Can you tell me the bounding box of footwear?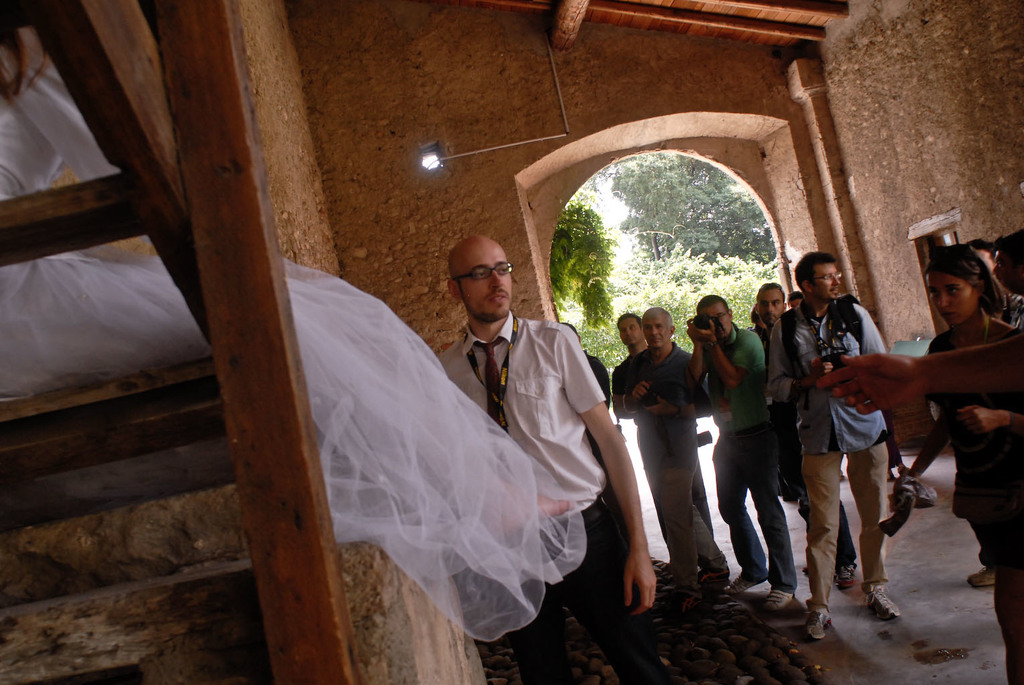
l=966, t=564, r=993, b=584.
